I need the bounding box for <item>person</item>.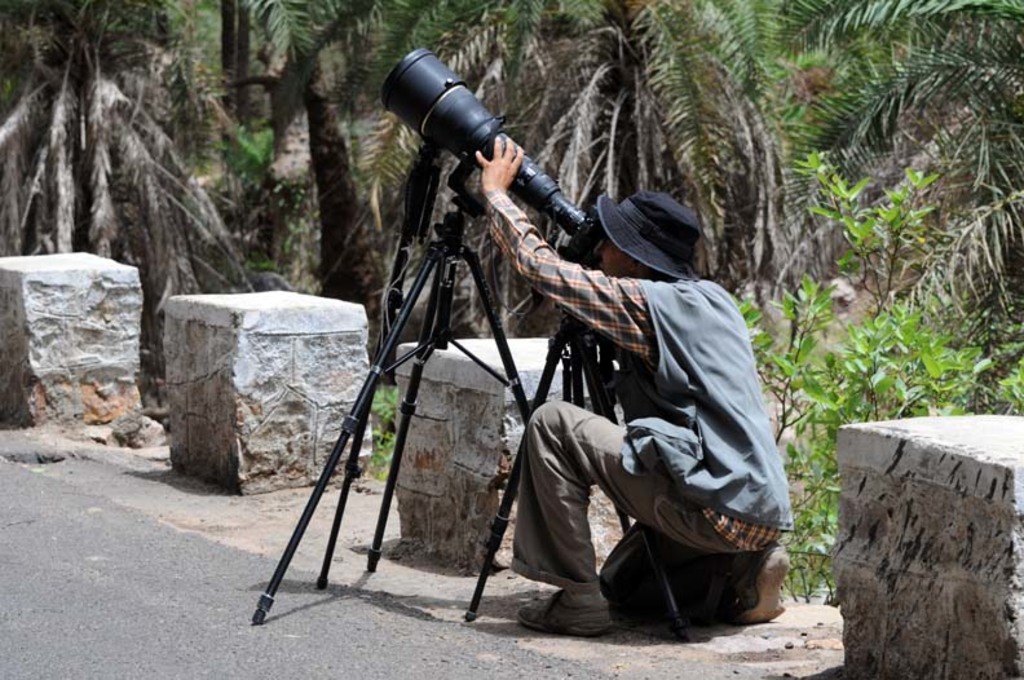
Here it is: BBox(460, 132, 789, 637).
